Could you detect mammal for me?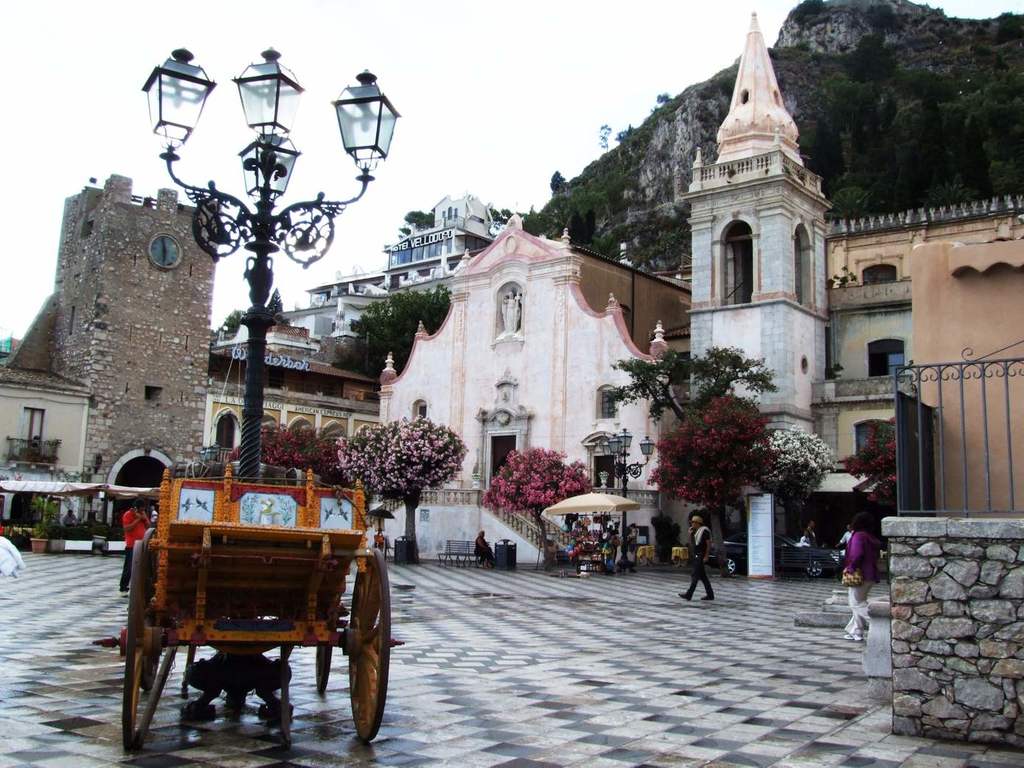
Detection result: [610,529,626,570].
